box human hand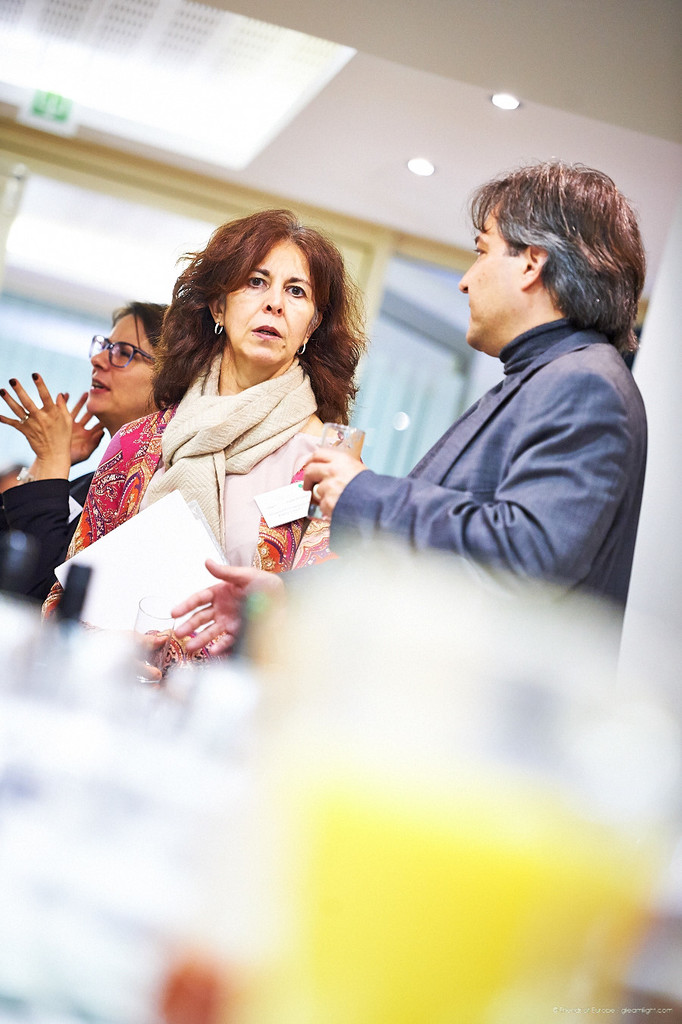
167/554/280/660
